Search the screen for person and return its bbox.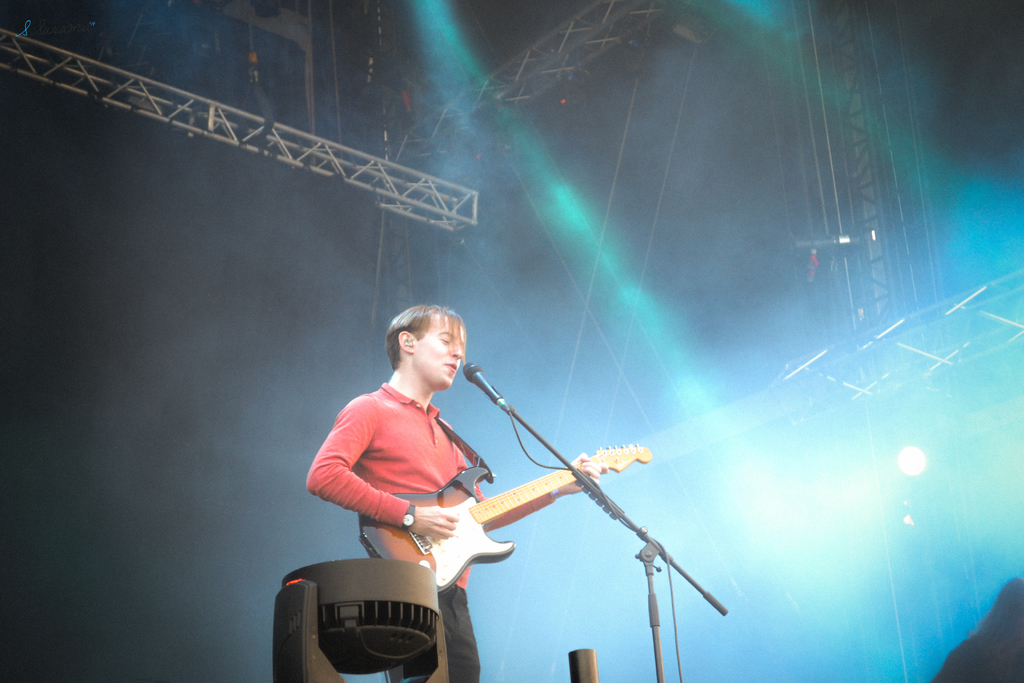
Found: <bbox>322, 296, 605, 658</bbox>.
